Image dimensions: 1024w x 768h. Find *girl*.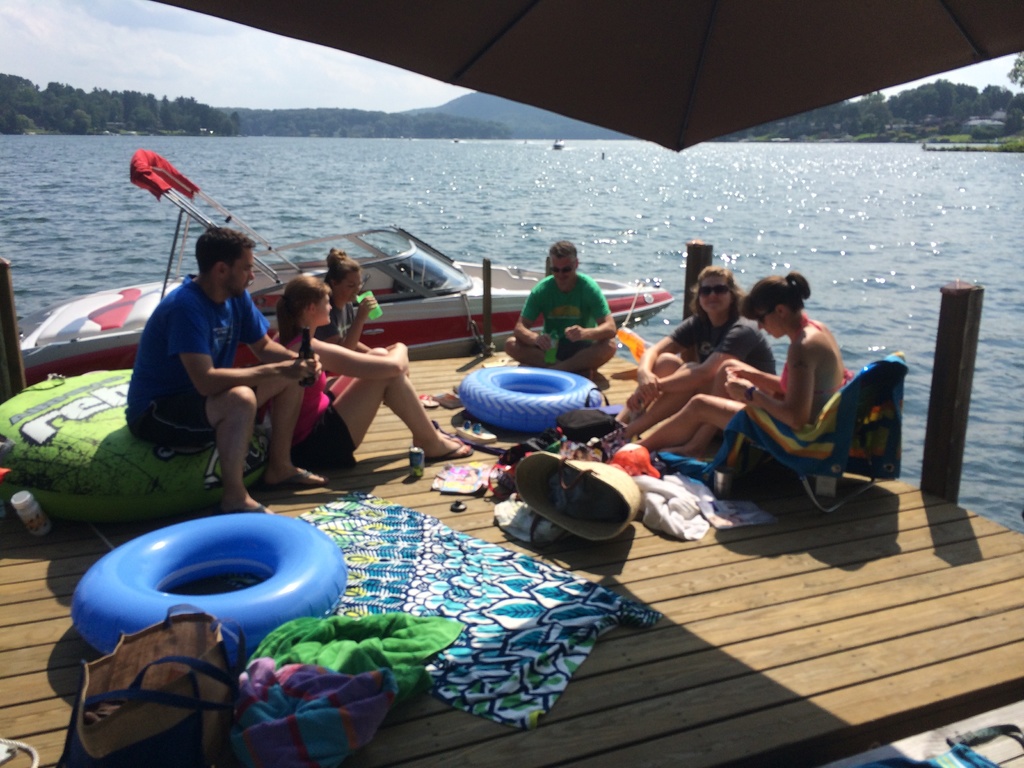
260/271/459/471.
